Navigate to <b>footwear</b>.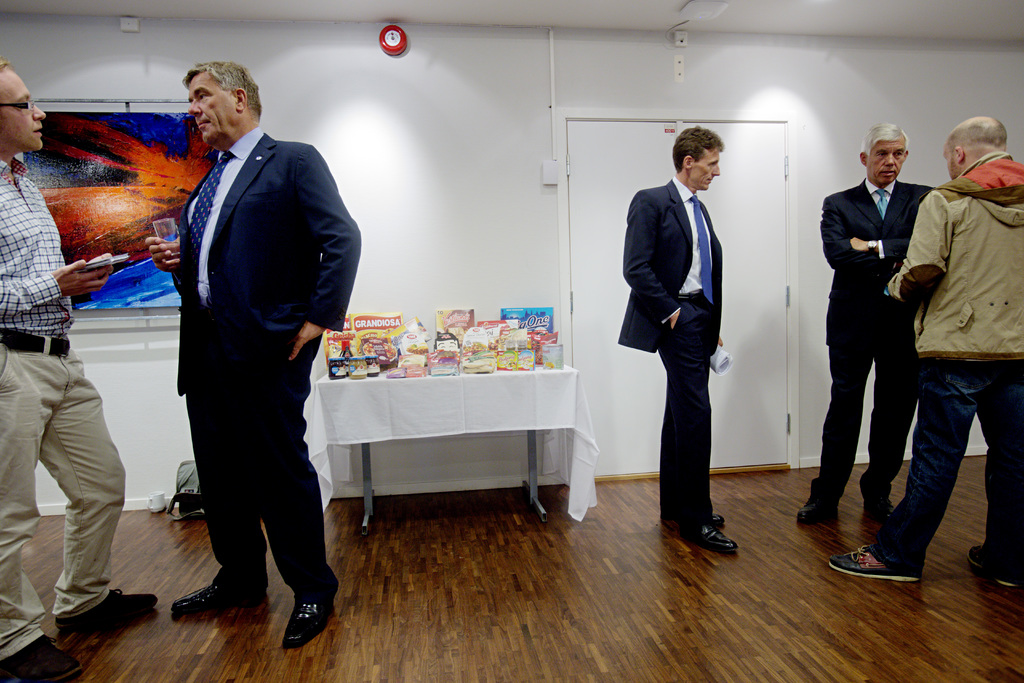
Navigation target: box(963, 544, 1020, 588).
